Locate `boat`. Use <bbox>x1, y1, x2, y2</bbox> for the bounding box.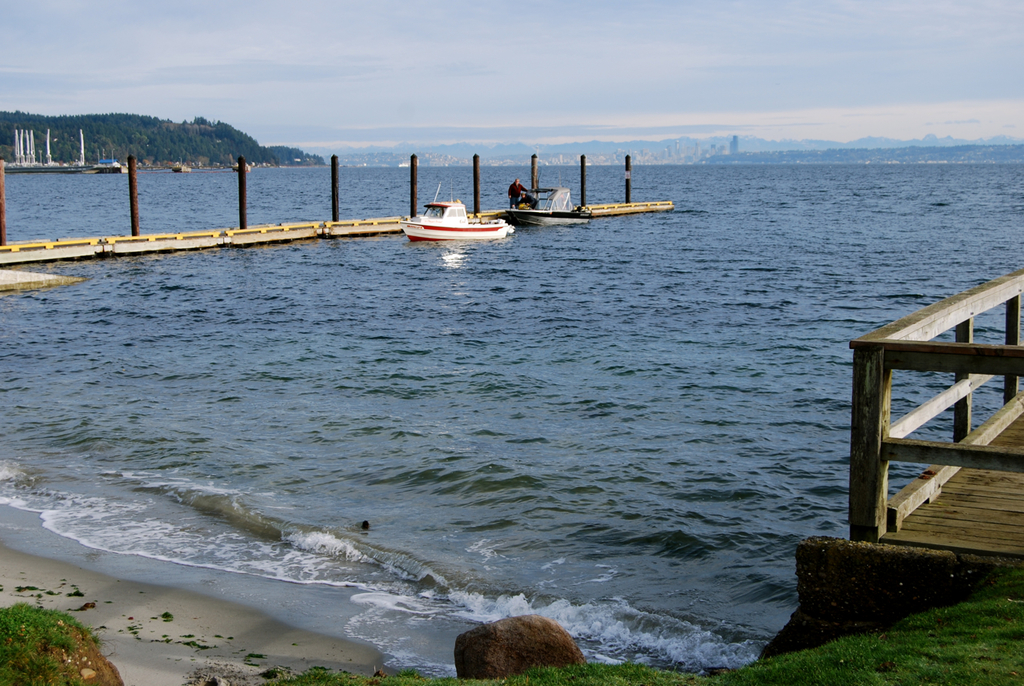
<bbox>234, 159, 254, 174</bbox>.
